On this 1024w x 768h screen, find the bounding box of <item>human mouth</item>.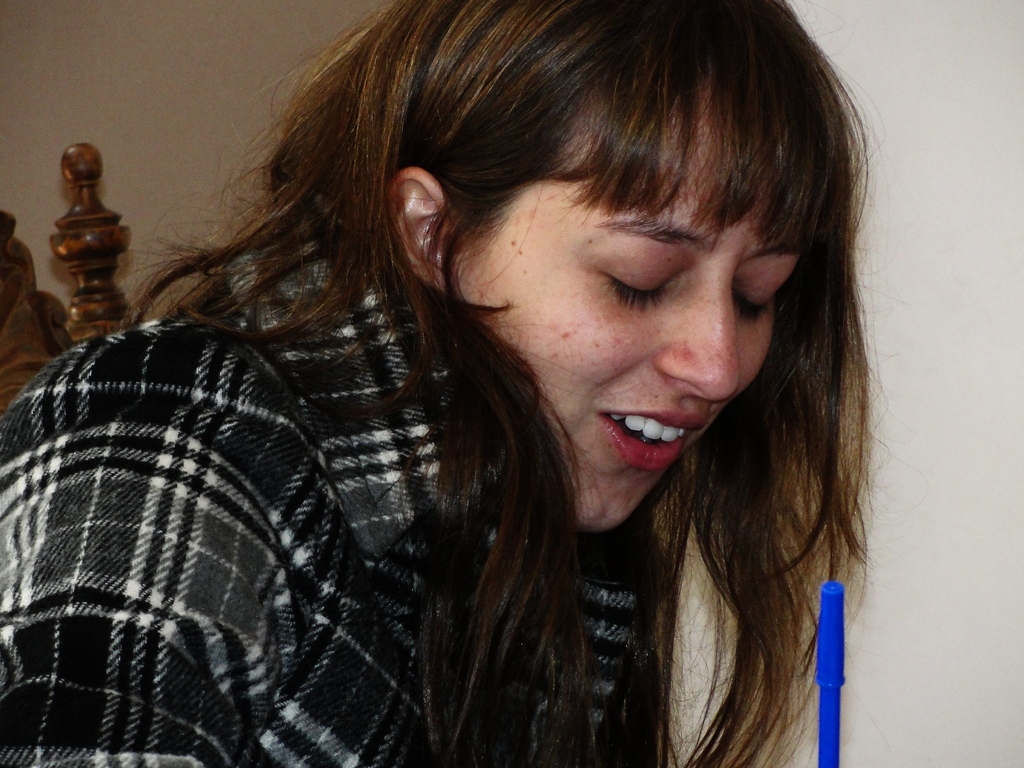
Bounding box: {"x1": 584, "y1": 401, "x2": 710, "y2": 482}.
